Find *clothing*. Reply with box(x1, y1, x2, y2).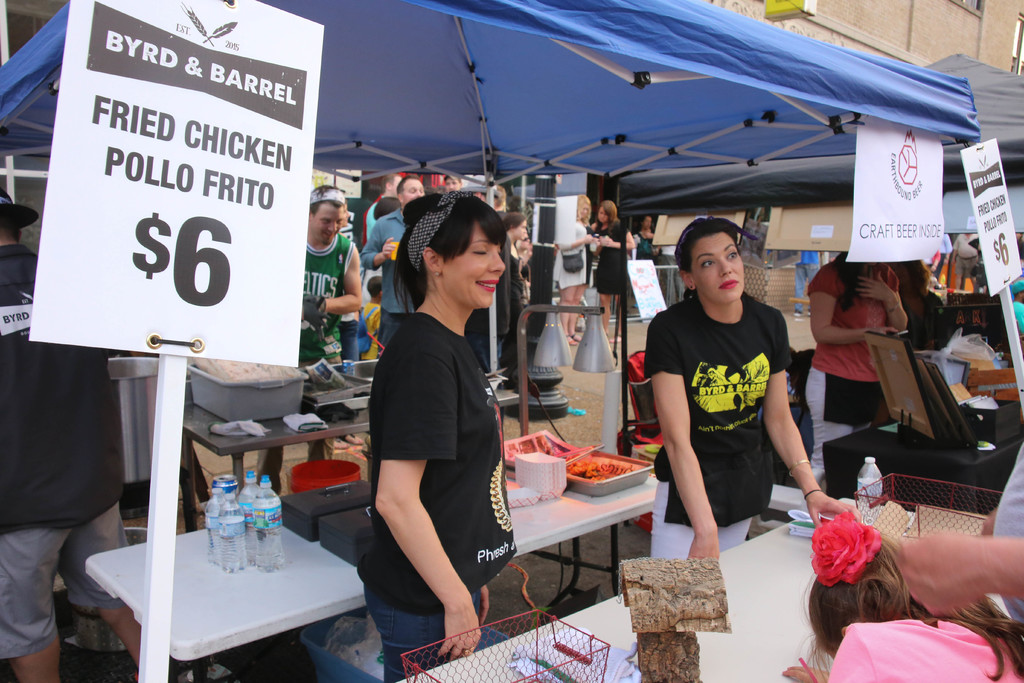
box(359, 208, 415, 355).
